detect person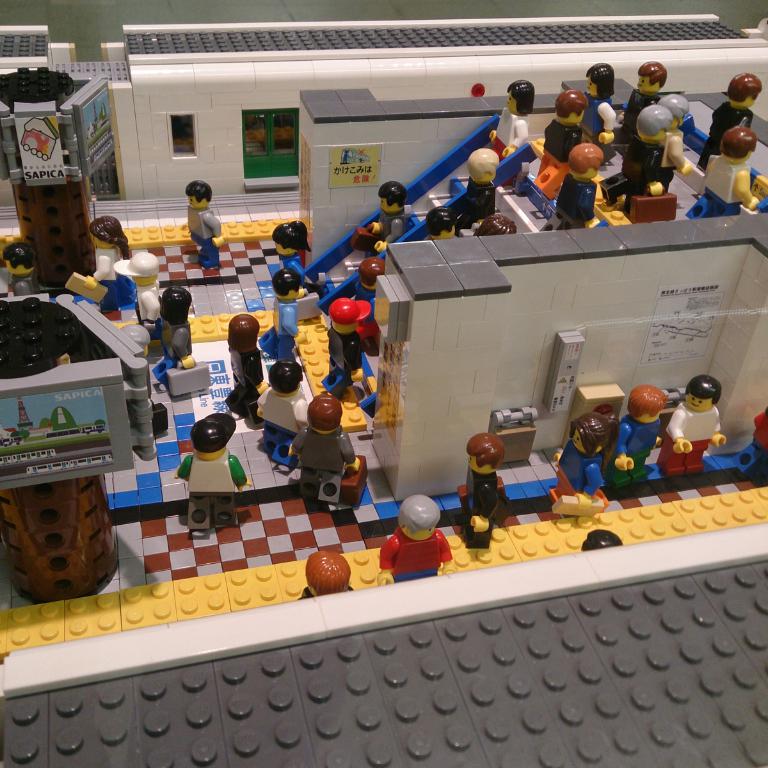
region(3, 243, 40, 292)
